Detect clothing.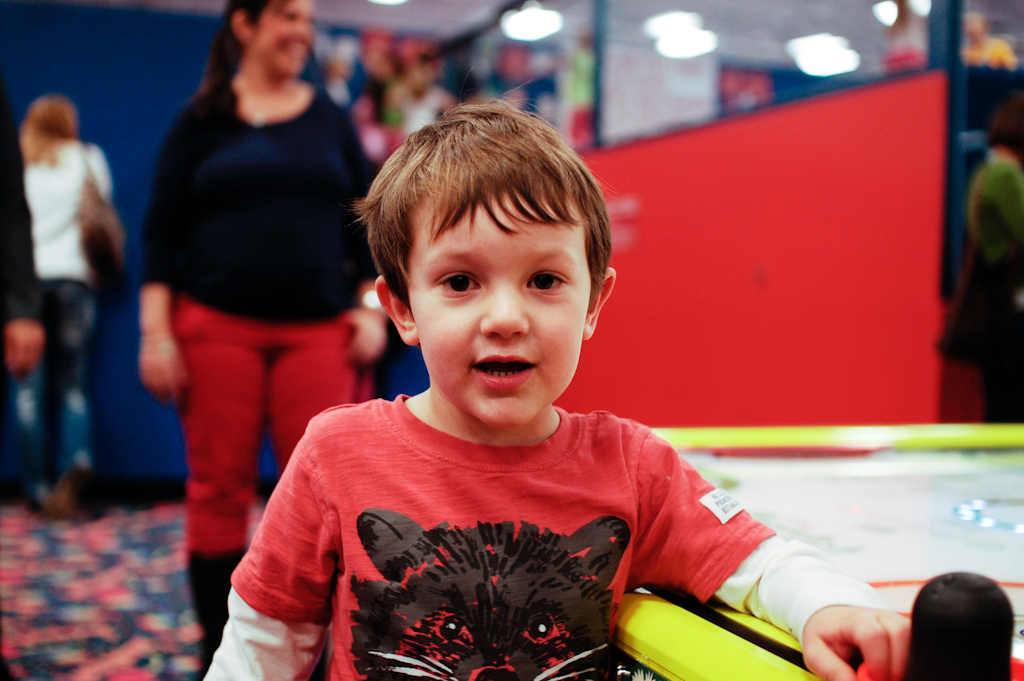
Detected at (139, 82, 393, 571).
